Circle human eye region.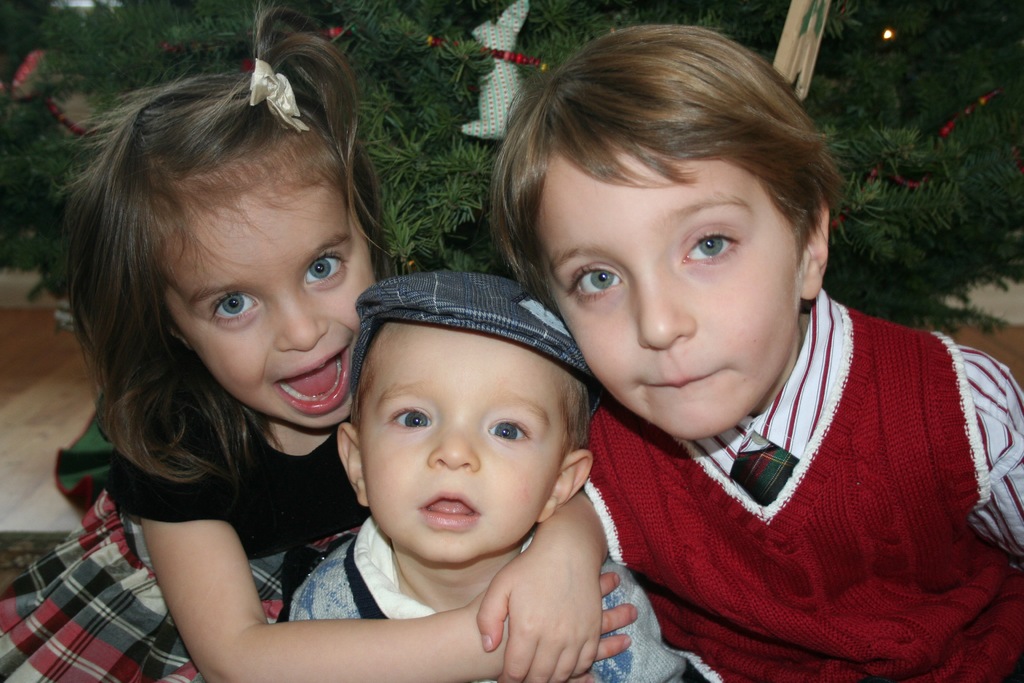
Region: (x1=209, y1=291, x2=262, y2=325).
